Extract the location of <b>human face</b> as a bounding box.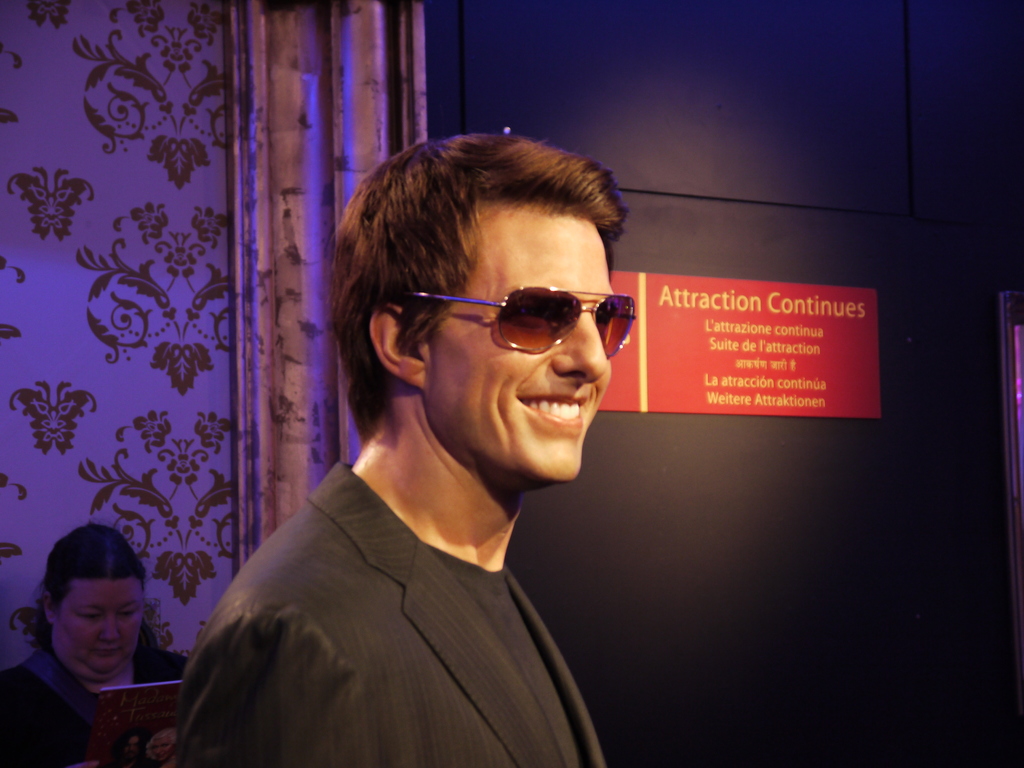
l=59, t=580, r=144, b=676.
